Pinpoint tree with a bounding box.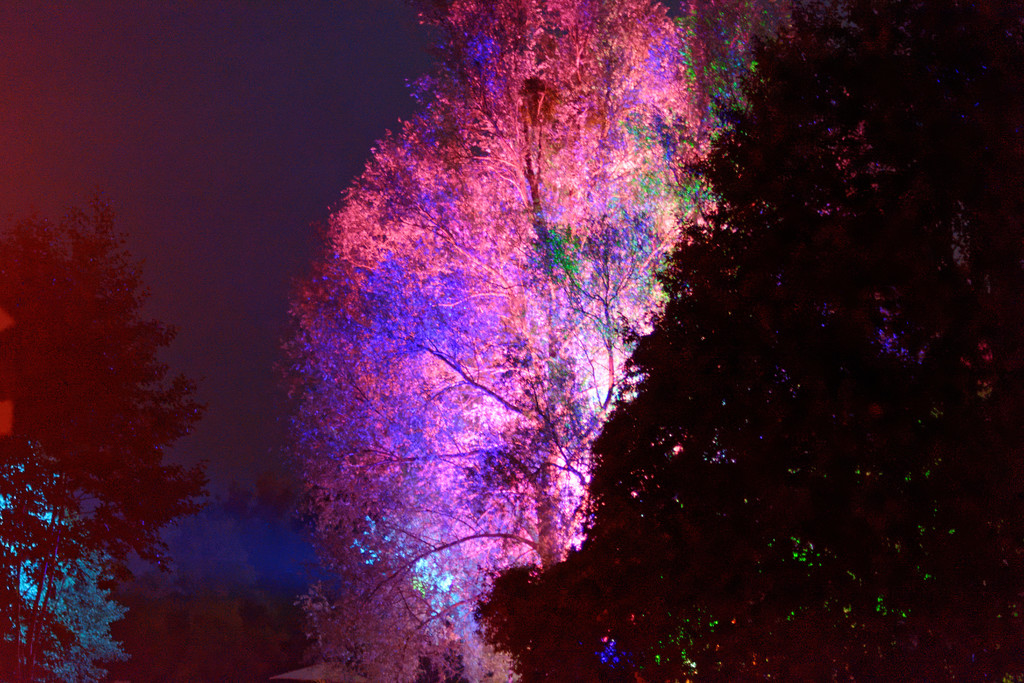
[273,0,740,682].
